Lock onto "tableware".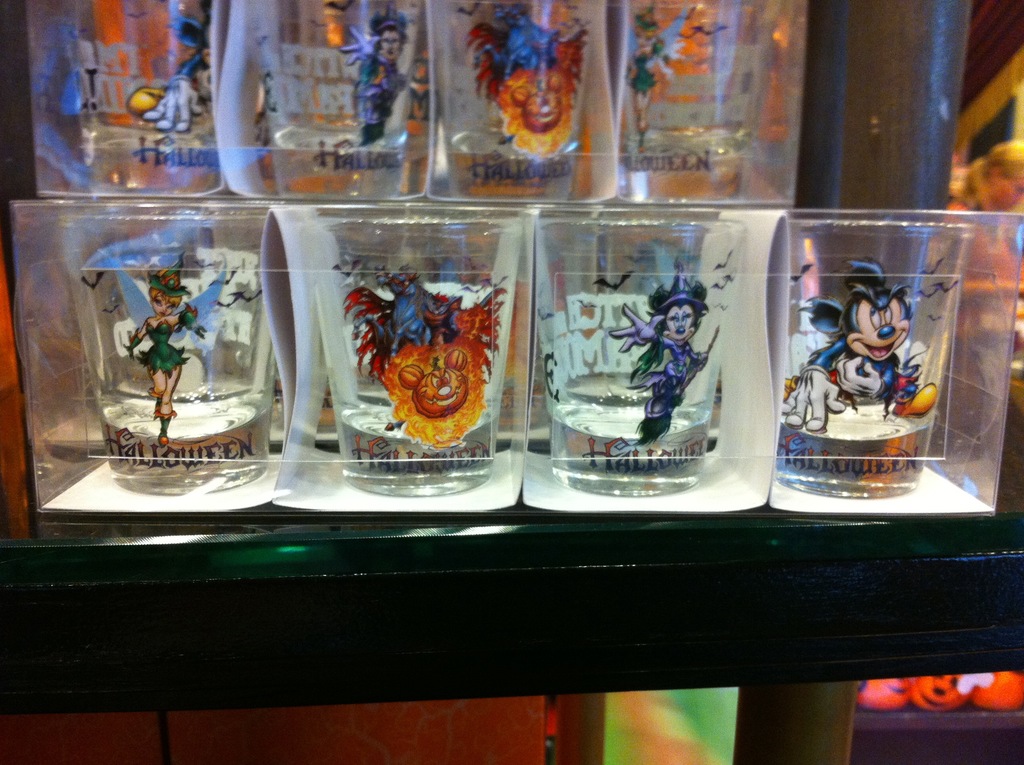
Locked: <box>31,0,209,212</box>.
